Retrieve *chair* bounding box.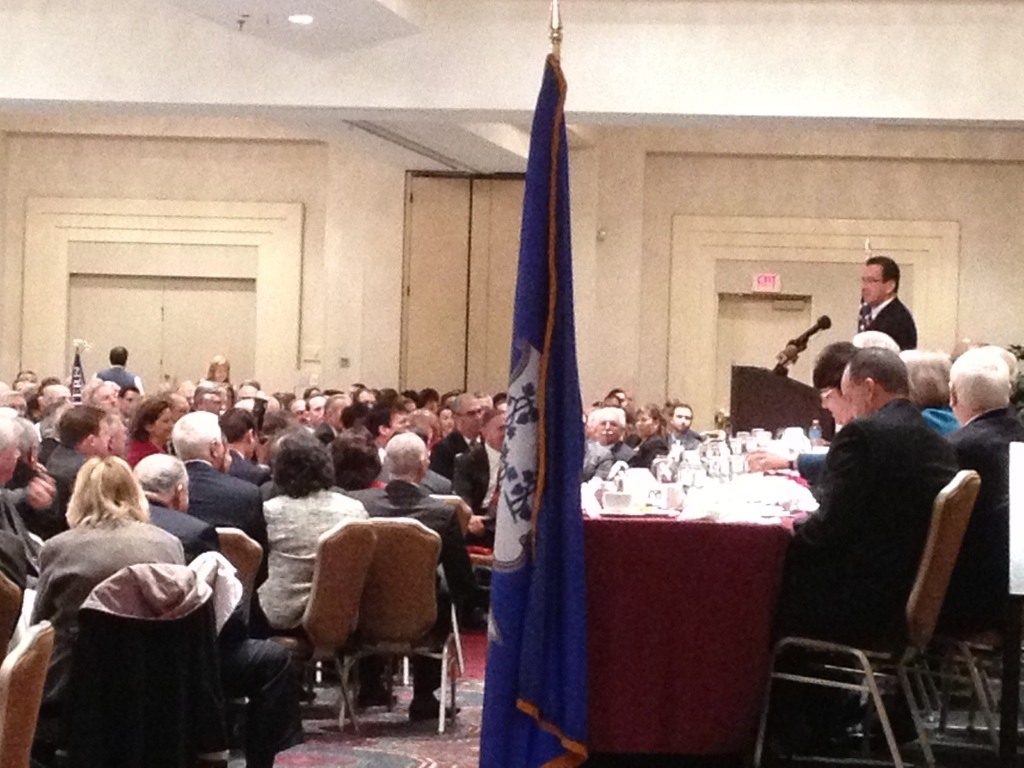
Bounding box: crop(277, 517, 376, 734).
